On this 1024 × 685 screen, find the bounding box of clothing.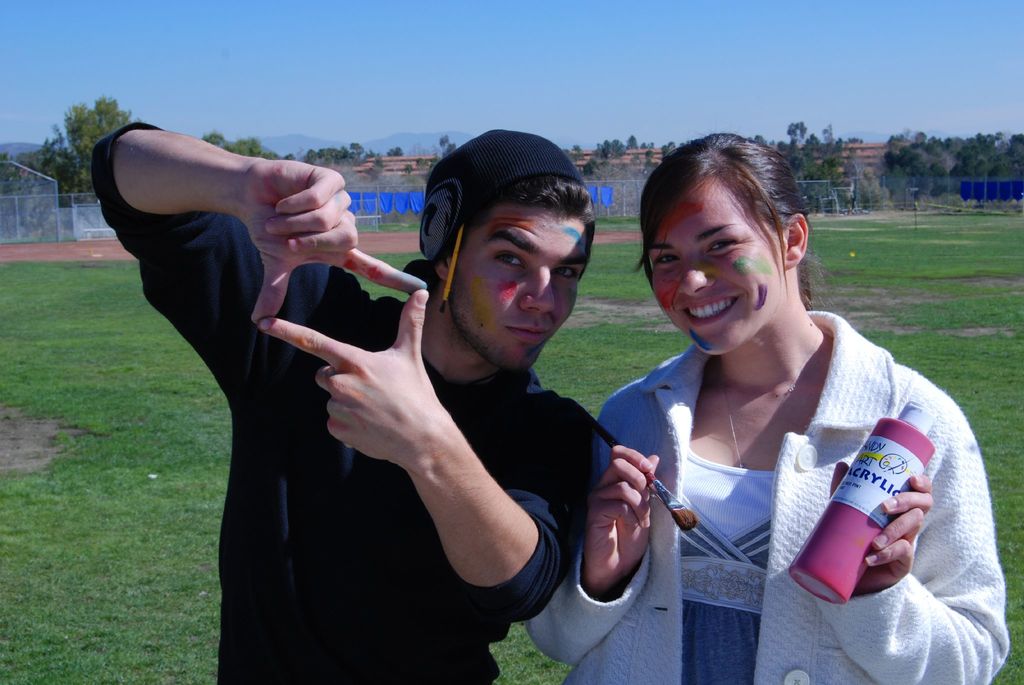
Bounding box: <bbox>540, 312, 1004, 684</bbox>.
